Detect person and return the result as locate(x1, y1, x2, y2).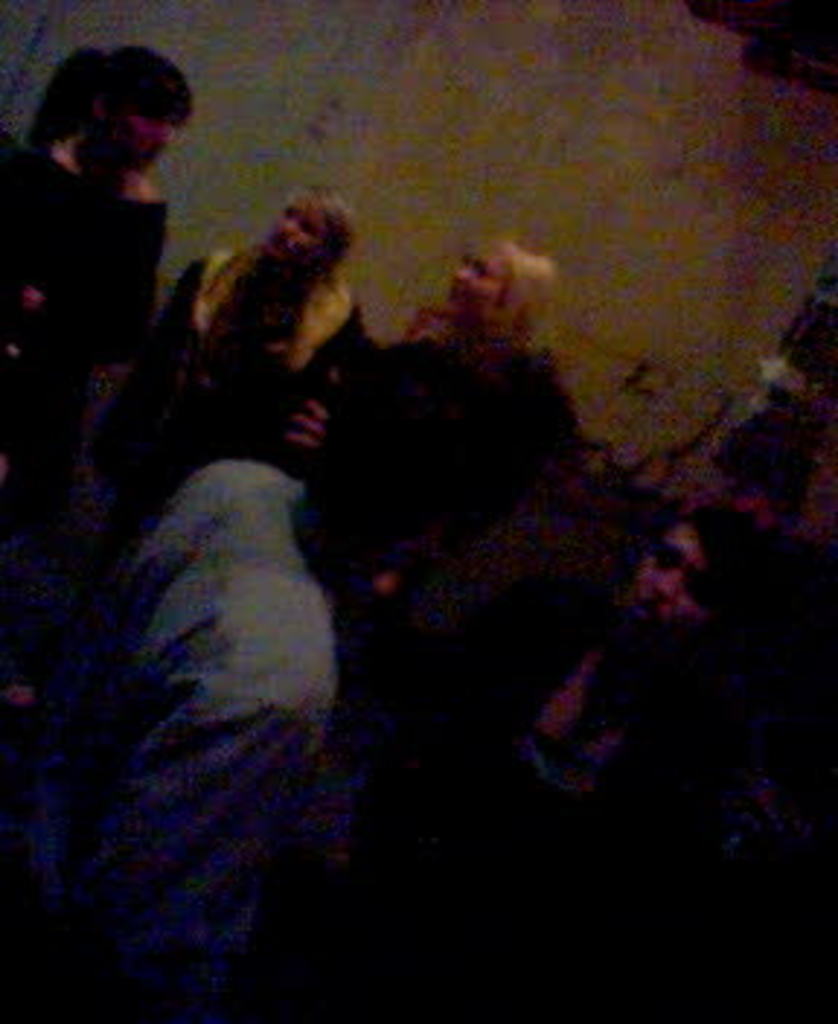
locate(137, 180, 367, 515).
